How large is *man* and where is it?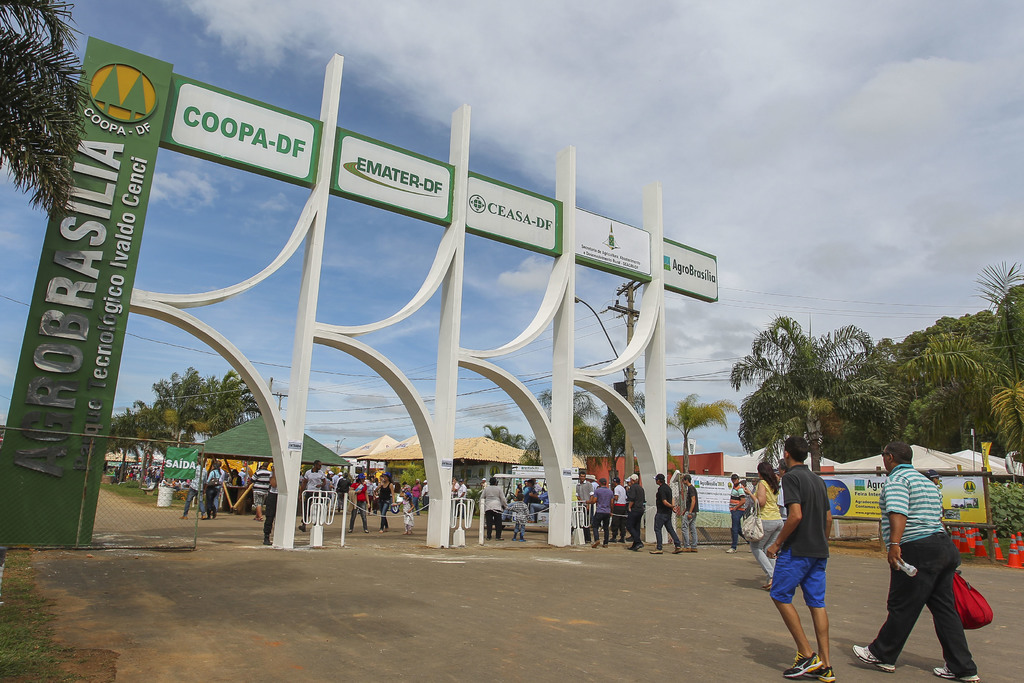
Bounding box: 249:462:269:521.
